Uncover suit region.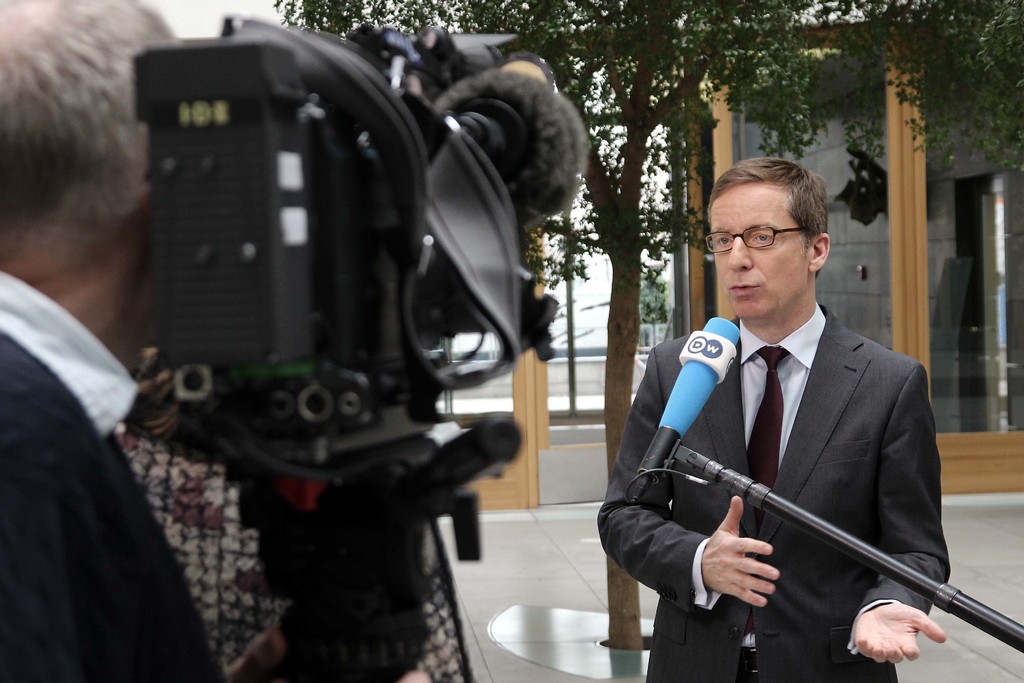
Uncovered: Rect(604, 311, 983, 682).
